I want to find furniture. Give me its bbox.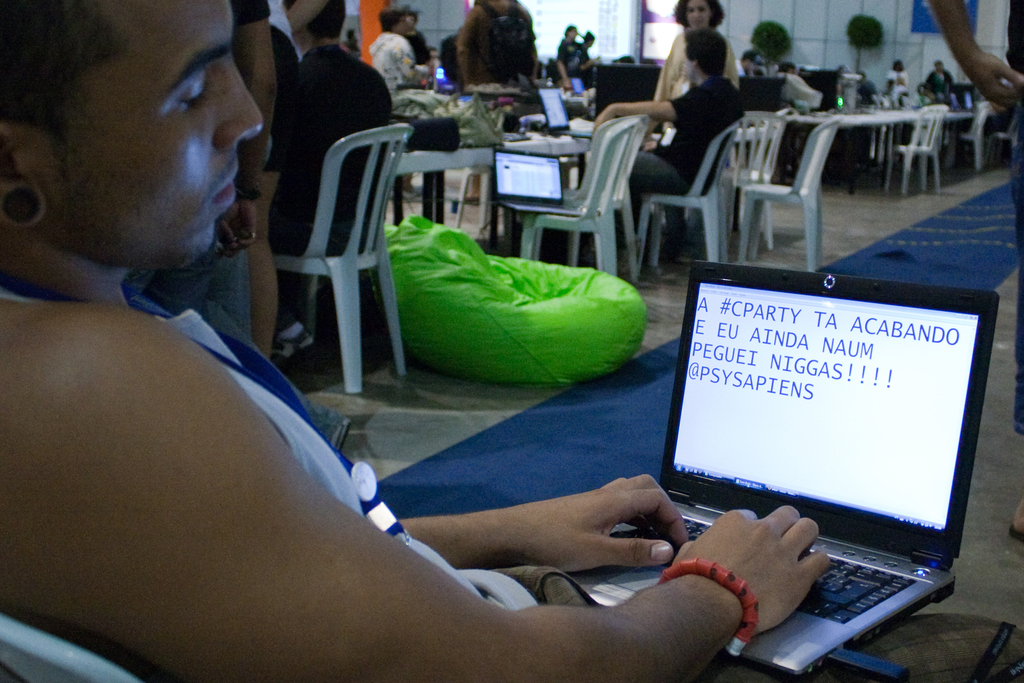
box=[641, 115, 748, 263].
